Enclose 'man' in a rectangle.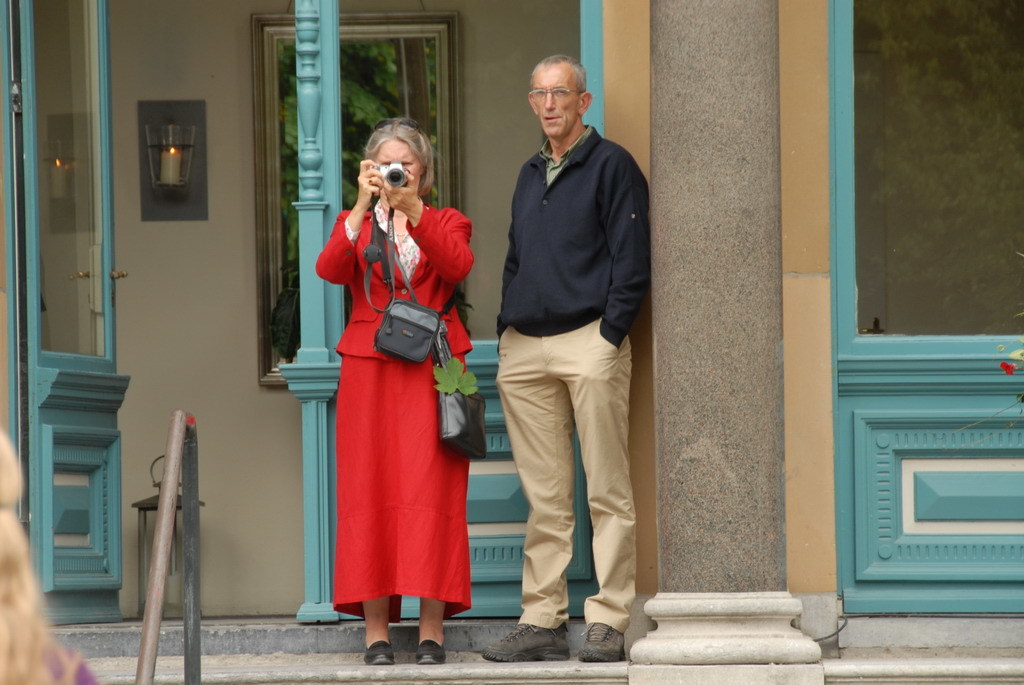
region(473, 54, 658, 641).
